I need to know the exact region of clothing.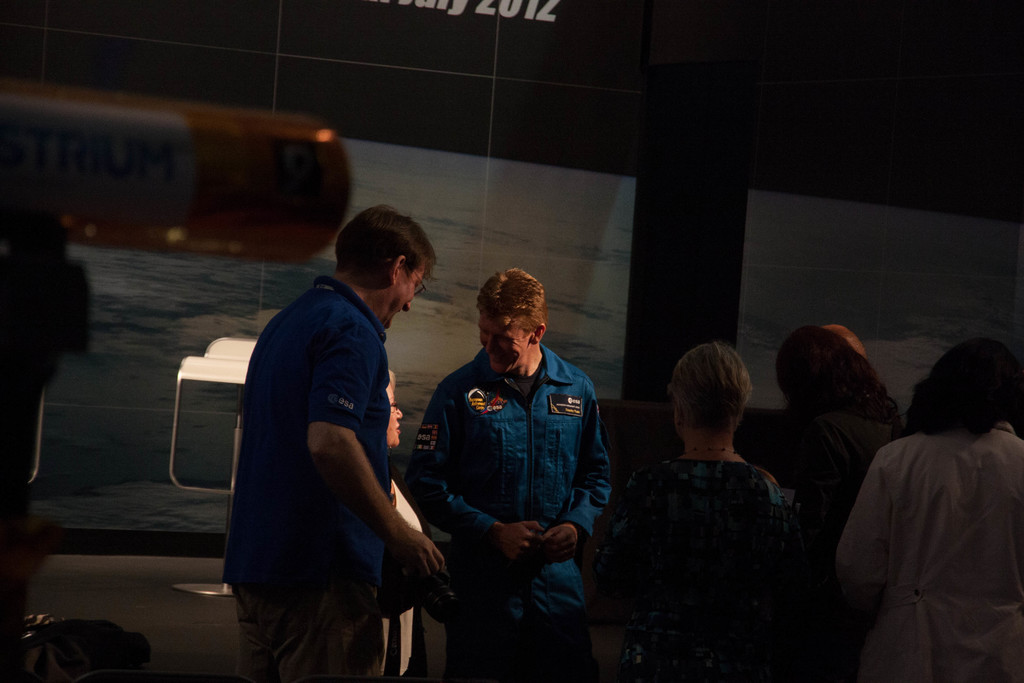
Region: <bbox>767, 319, 914, 682</bbox>.
